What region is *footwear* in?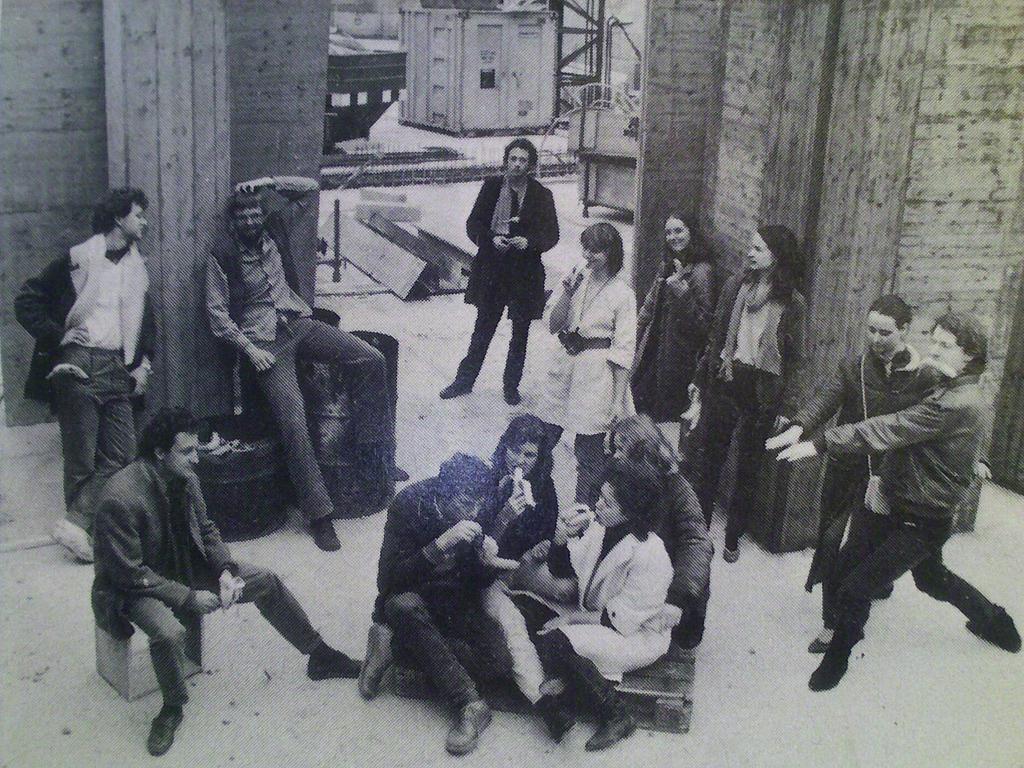
146,702,180,756.
